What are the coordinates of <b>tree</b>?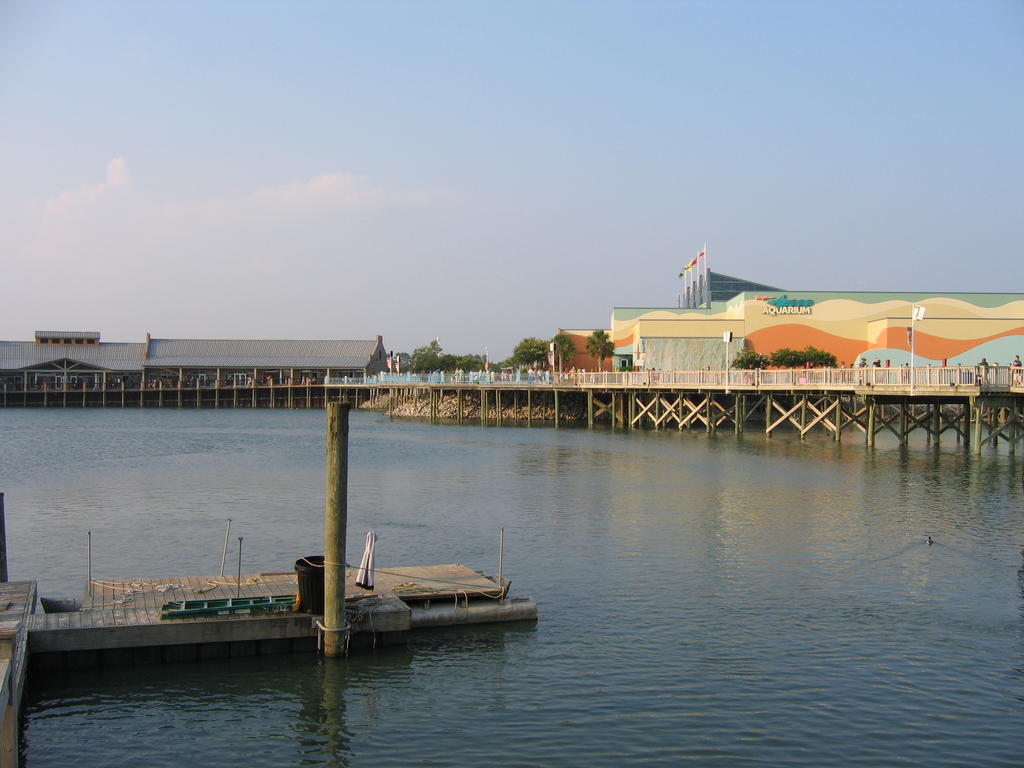
bbox=[769, 344, 843, 365].
